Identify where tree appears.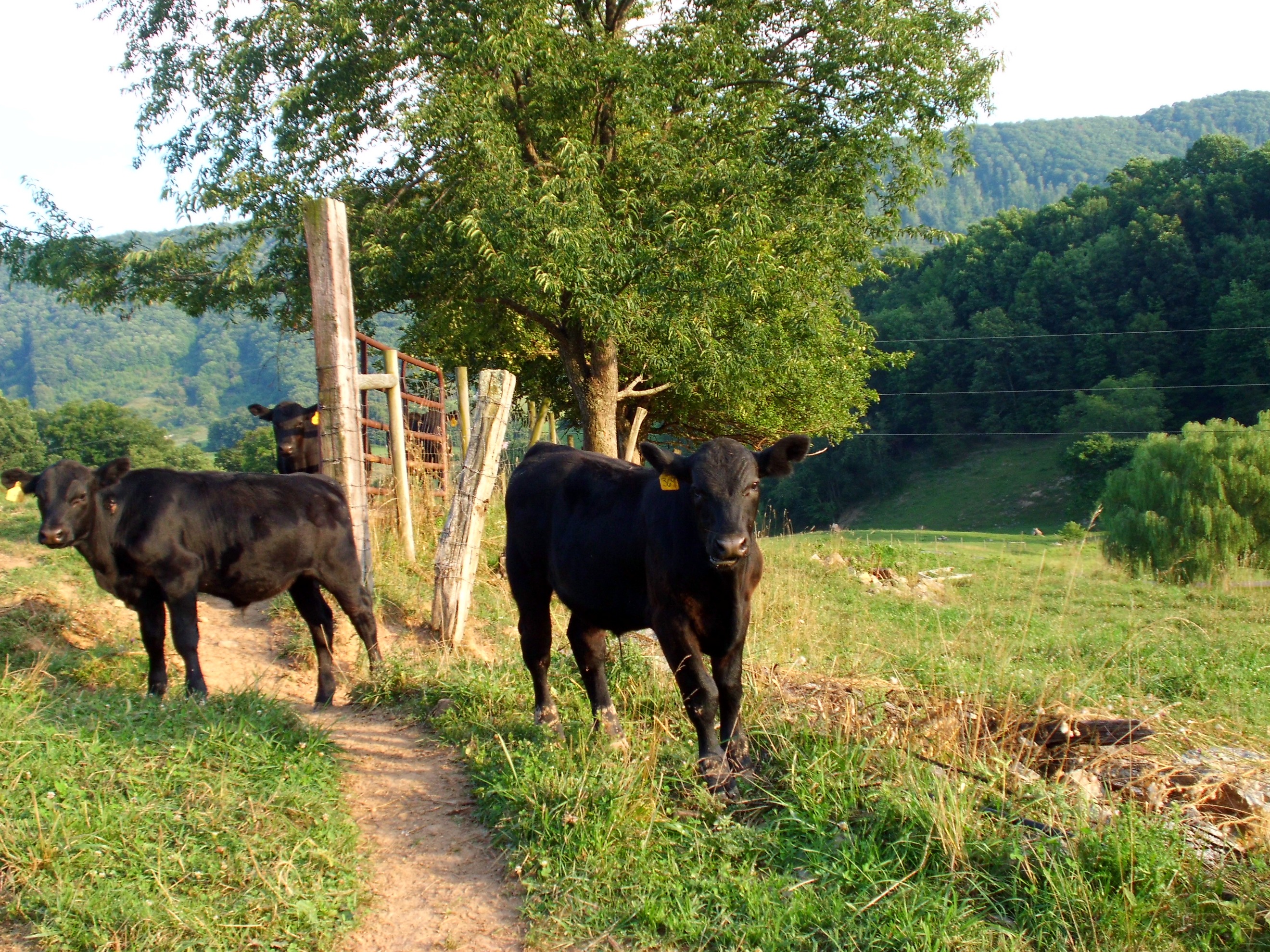
Appears at <region>514, 184, 605, 284</region>.
